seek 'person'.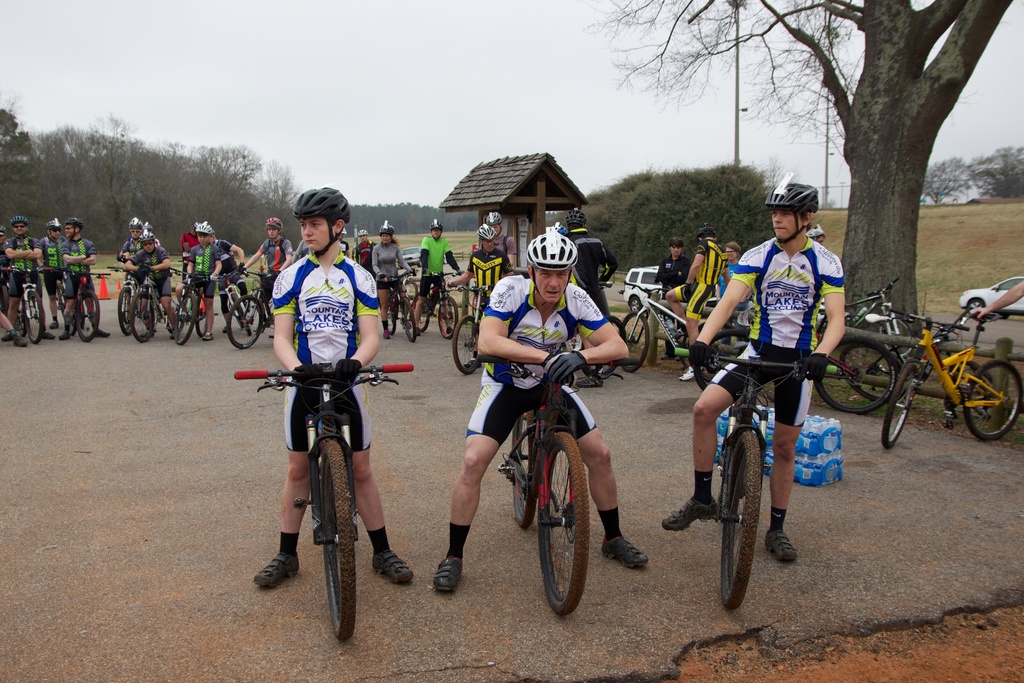
[x1=6, y1=220, x2=54, y2=343].
